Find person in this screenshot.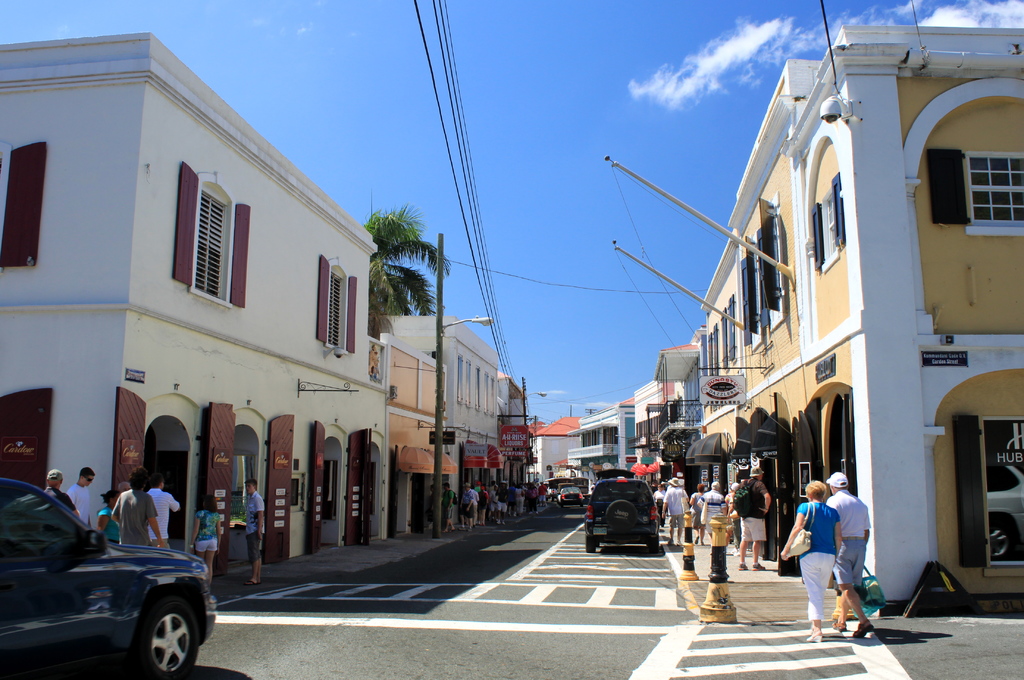
The bounding box for person is {"left": 776, "top": 480, "right": 842, "bottom": 642}.
